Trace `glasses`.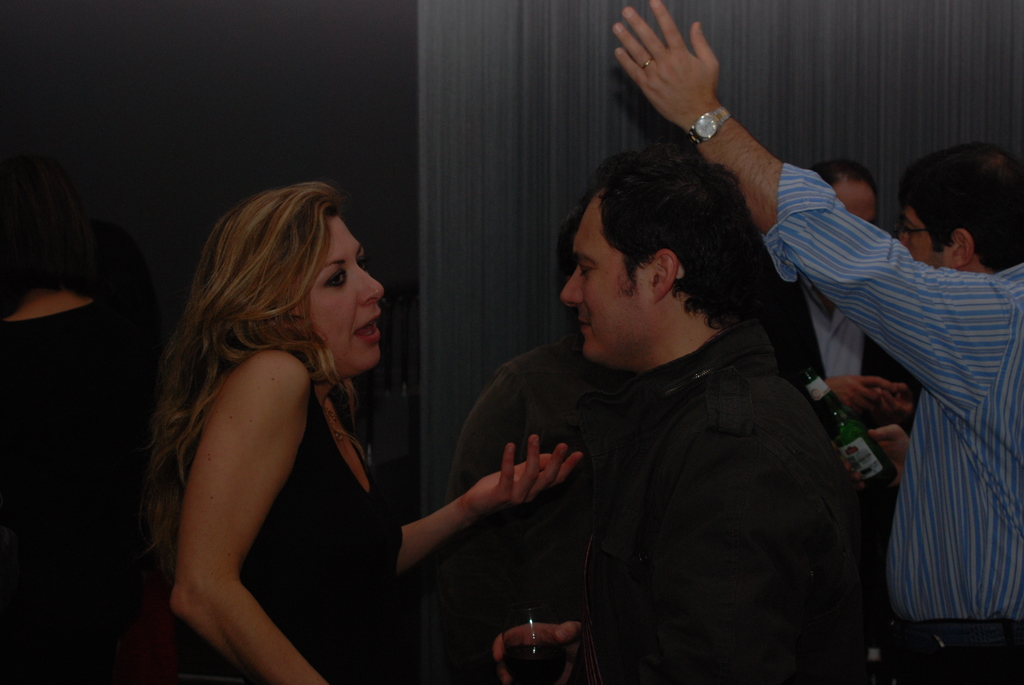
Traced to left=899, top=211, right=947, bottom=253.
